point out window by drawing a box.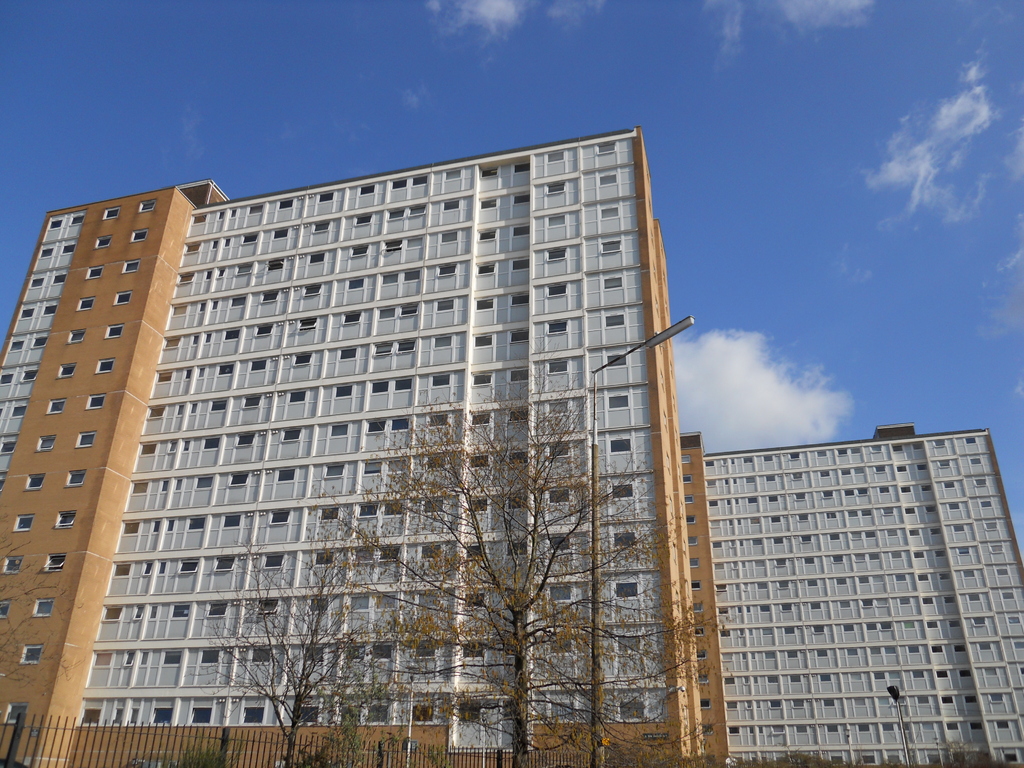
{"x1": 806, "y1": 557, "x2": 812, "y2": 566}.
